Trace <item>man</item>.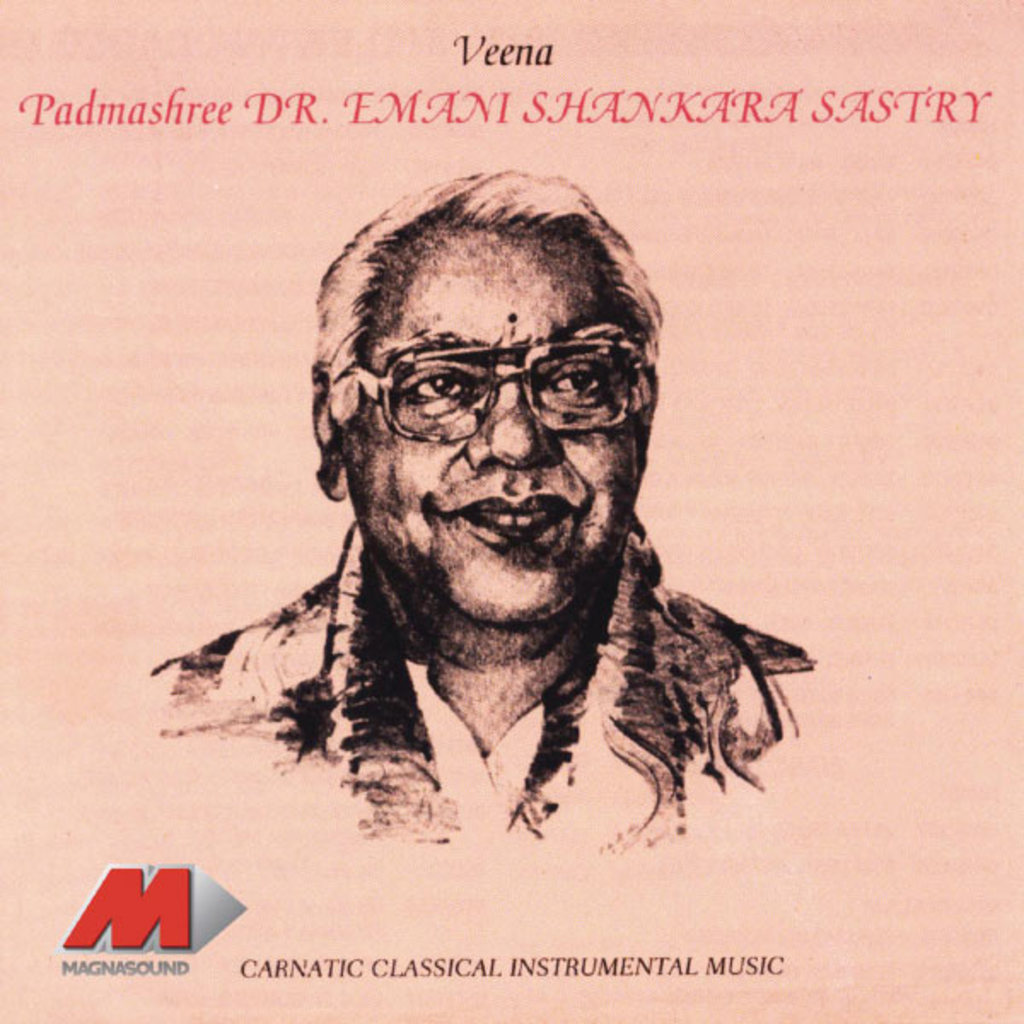
Traced to [left=150, top=169, right=811, bottom=860].
